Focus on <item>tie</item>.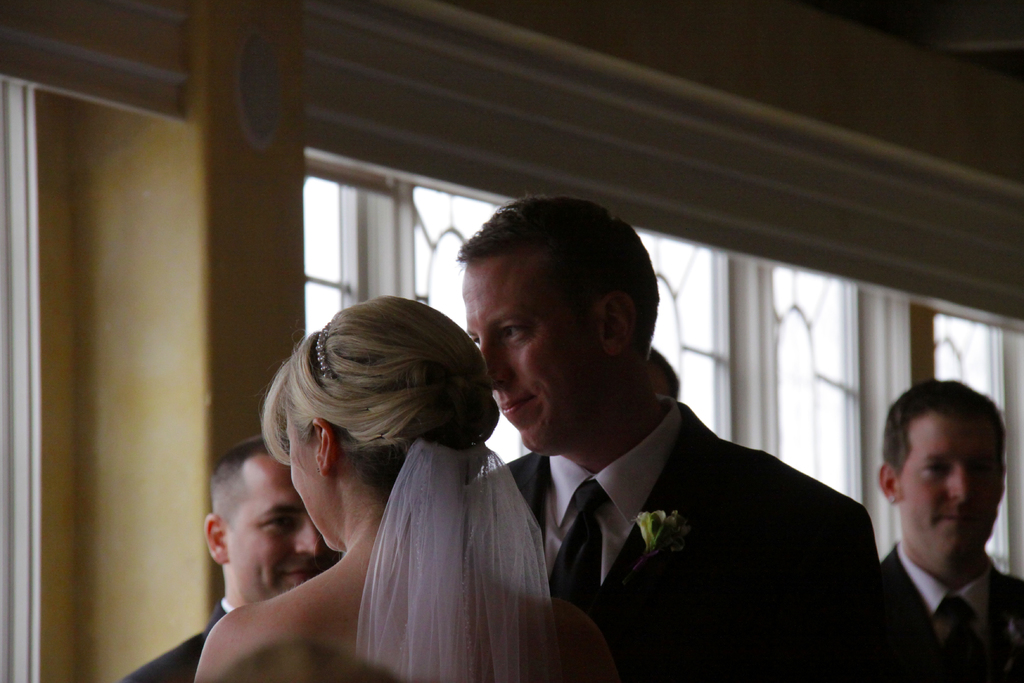
Focused at region(543, 486, 609, 602).
